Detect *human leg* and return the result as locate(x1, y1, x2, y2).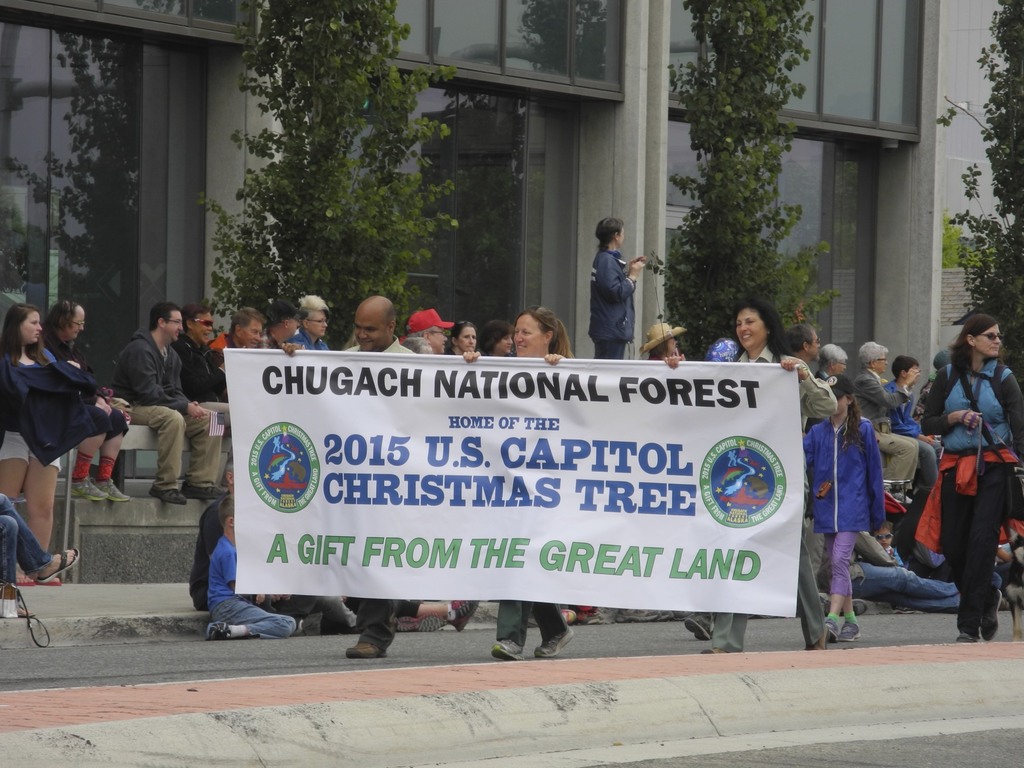
locate(208, 596, 291, 637).
